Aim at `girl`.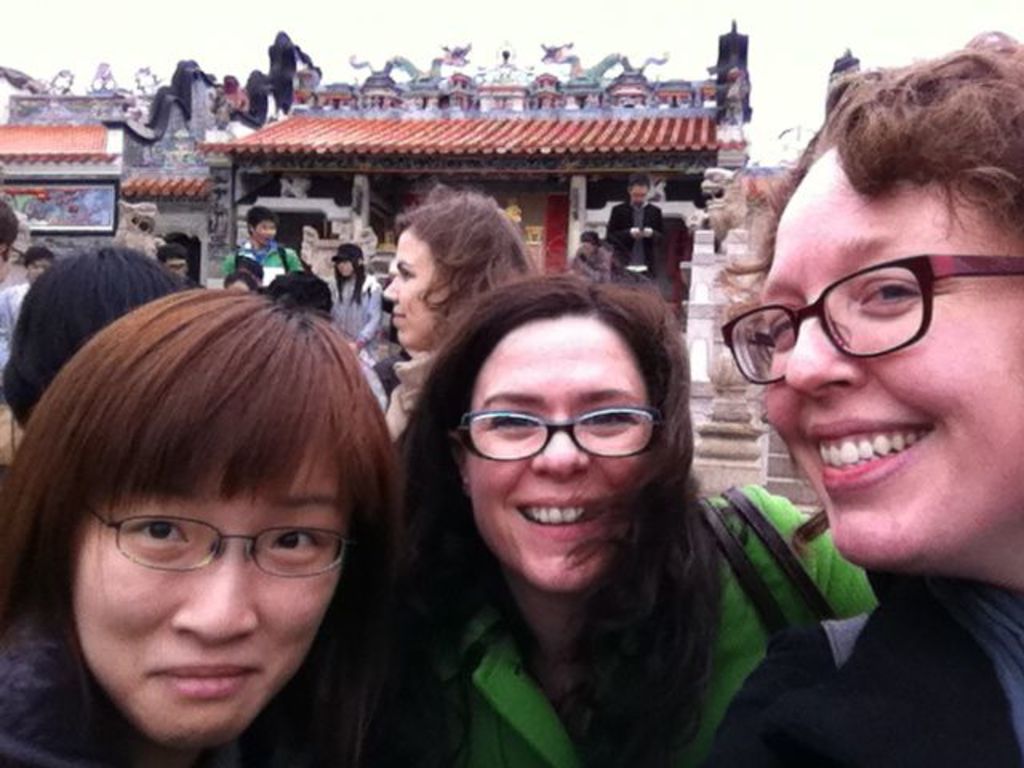
Aimed at BBox(741, 29, 1022, 766).
